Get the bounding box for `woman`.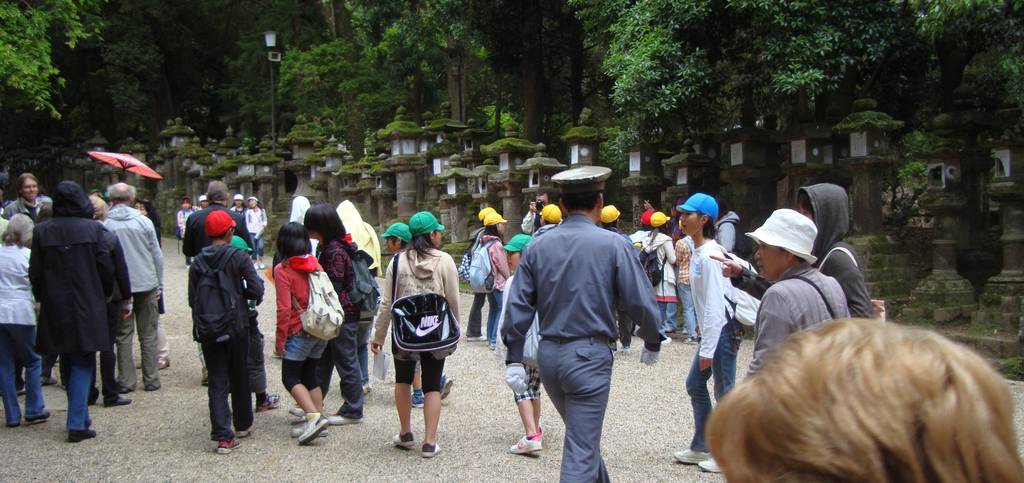
x1=479, y1=205, x2=513, y2=342.
